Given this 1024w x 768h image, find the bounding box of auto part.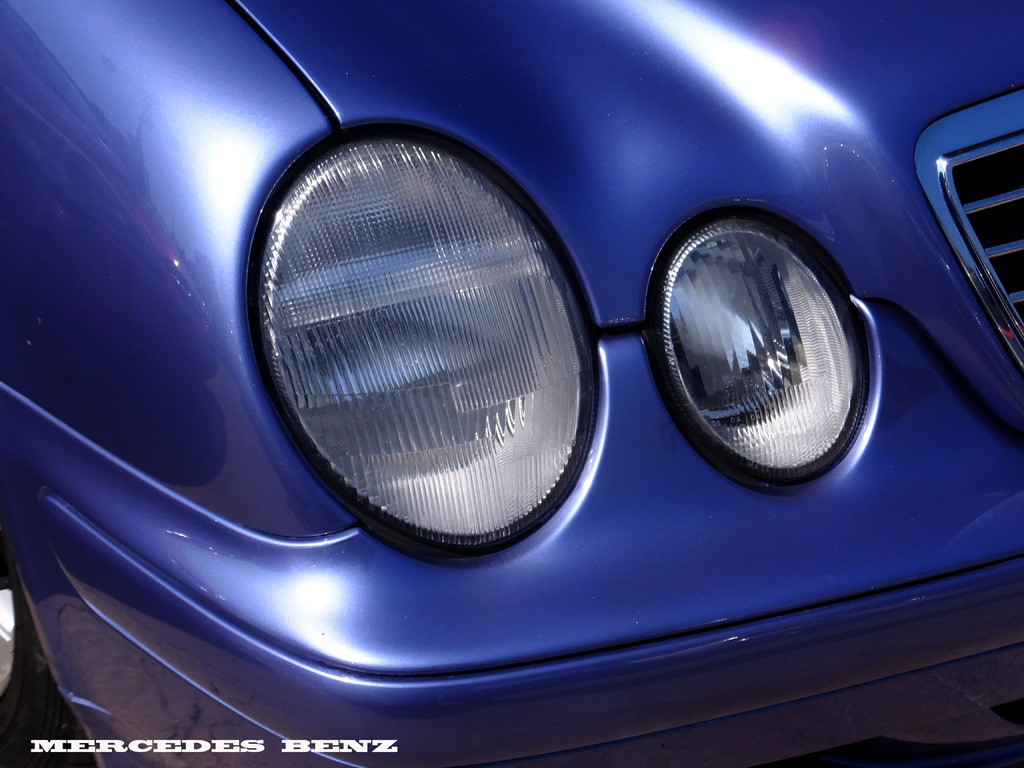
Rect(220, 132, 631, 579).
